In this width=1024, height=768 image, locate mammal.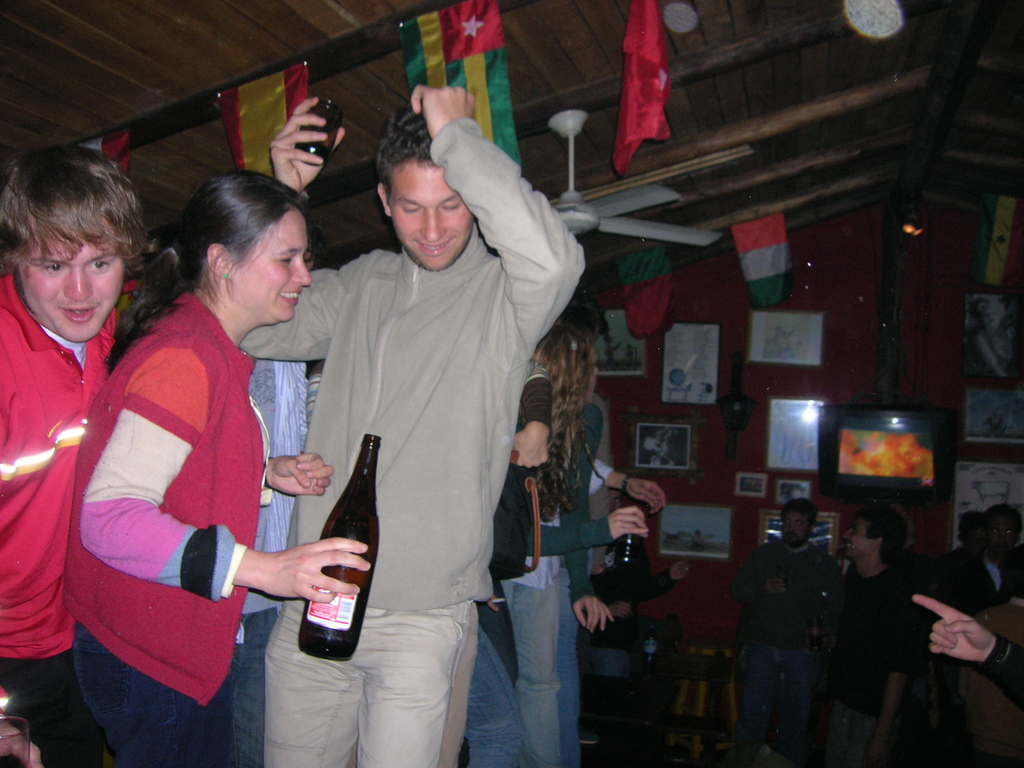
Bounding box: <bbox>803, 497, 918, 767</bbox>.
